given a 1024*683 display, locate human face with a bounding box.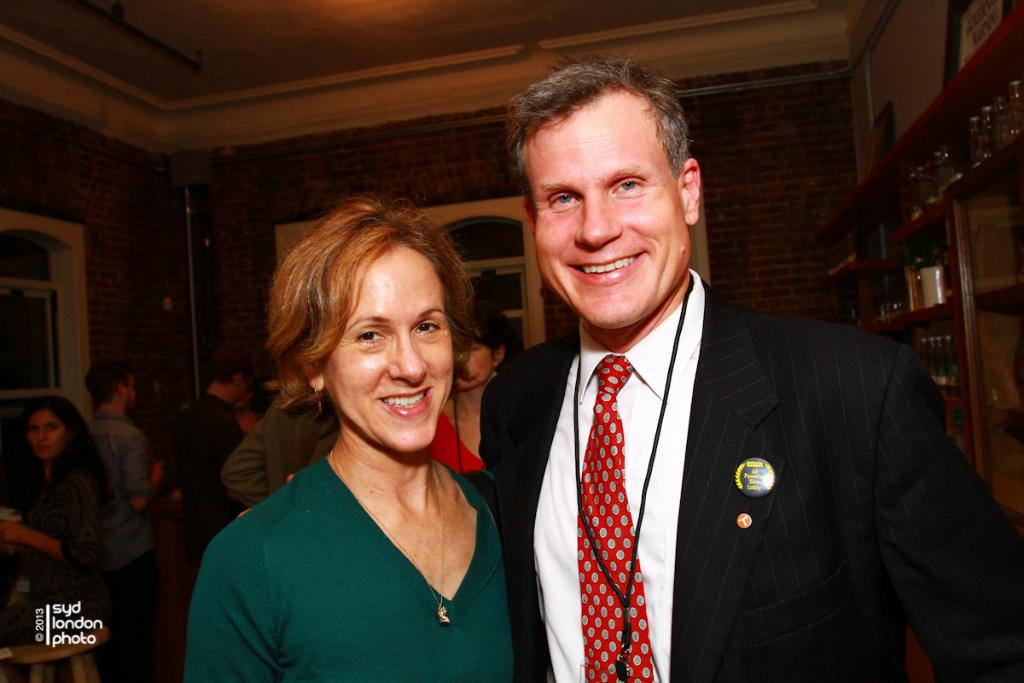
Located: bbox=(324, 242, 457, 456).
